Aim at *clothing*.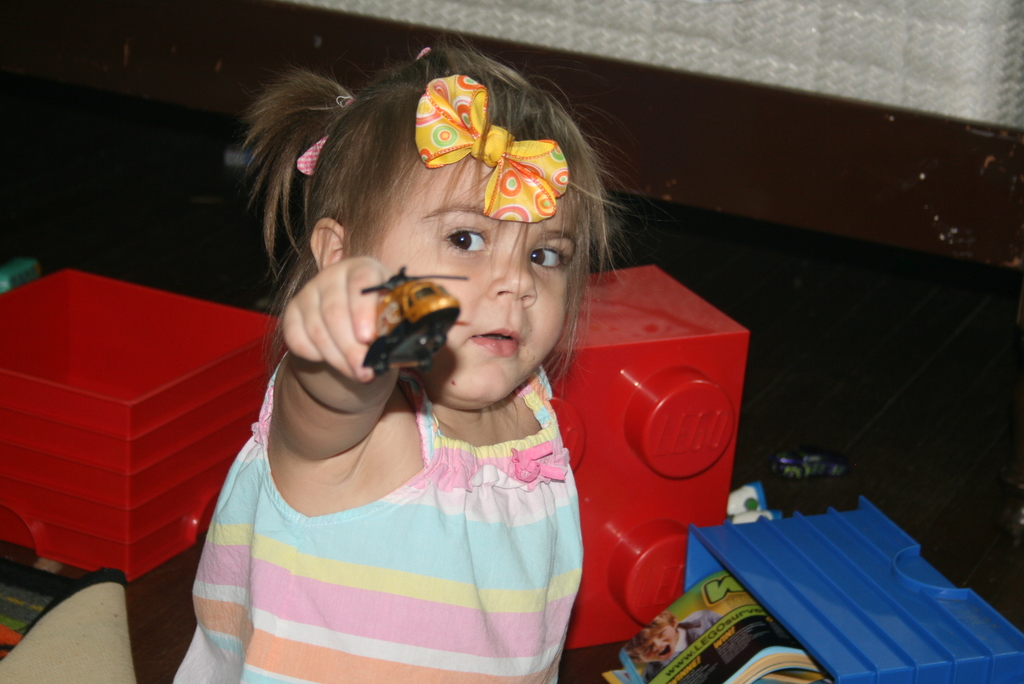
Aimed at pyautogui.locateOnScreen(168, 354, 593, 683).
